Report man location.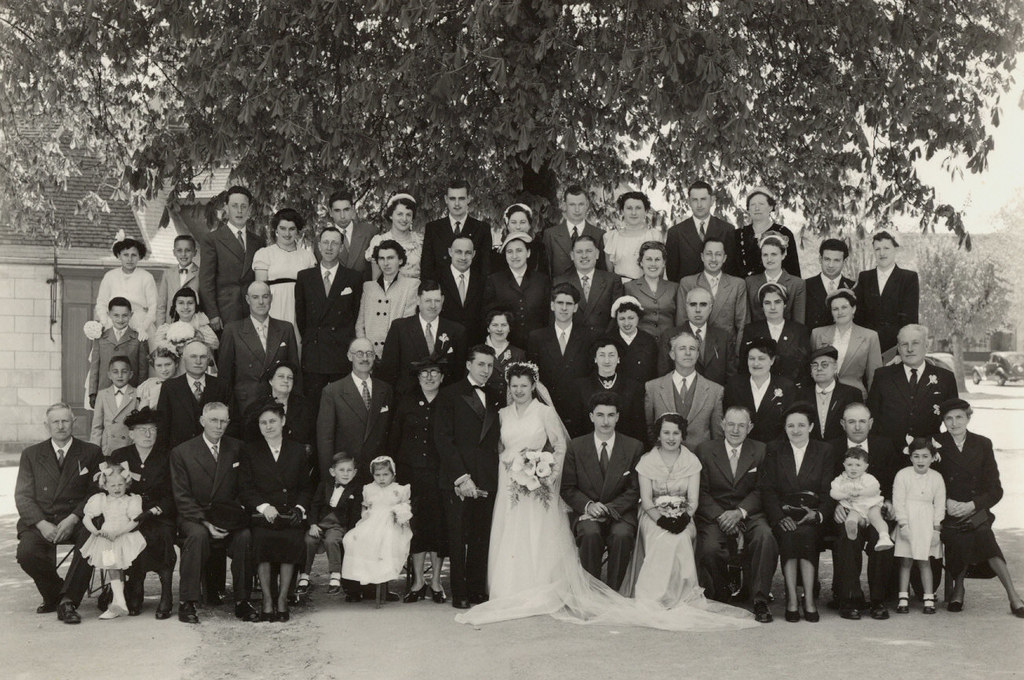
Report: {"x1": 558, "y1": 389, "x2": 646, "y2": 590}.
